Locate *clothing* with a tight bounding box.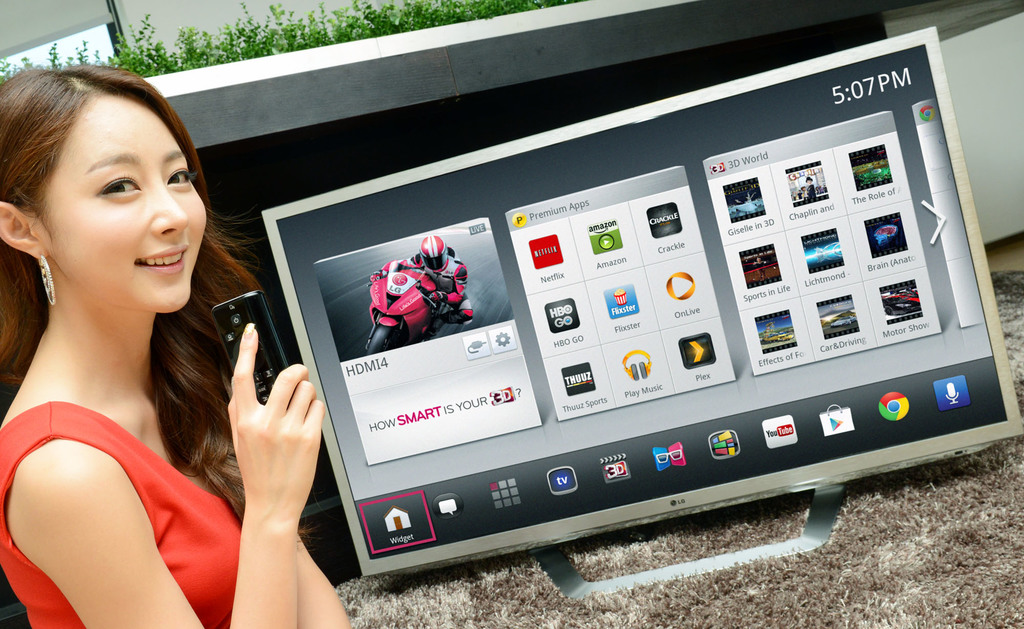
box=[0, 396, 243, 628].
